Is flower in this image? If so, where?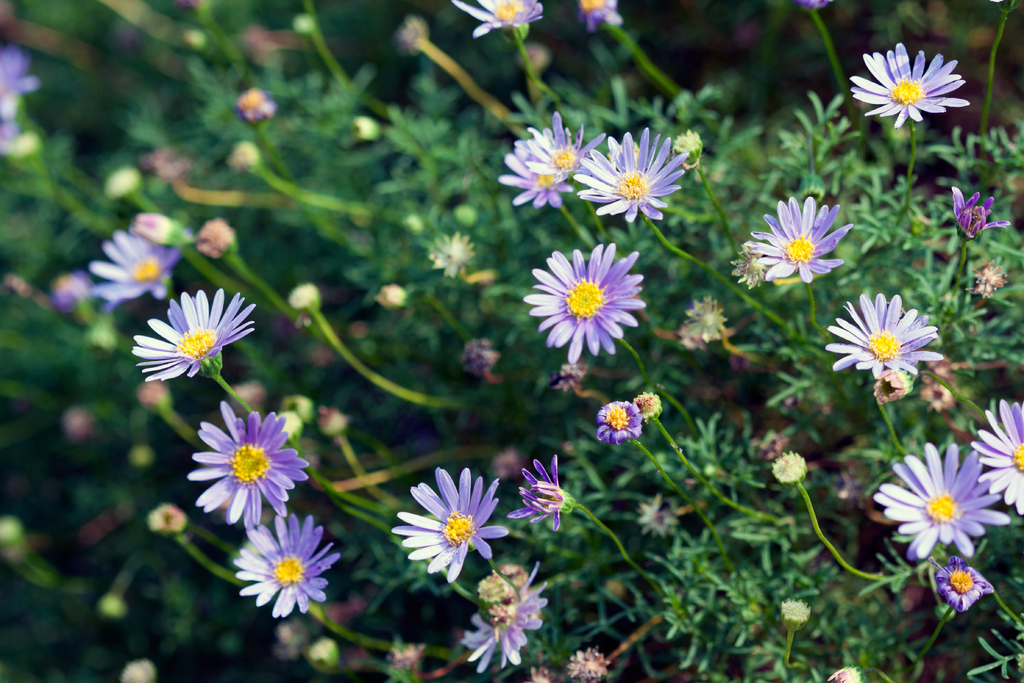
Yes, at <region>951, 183, 1012, 242</region>.
